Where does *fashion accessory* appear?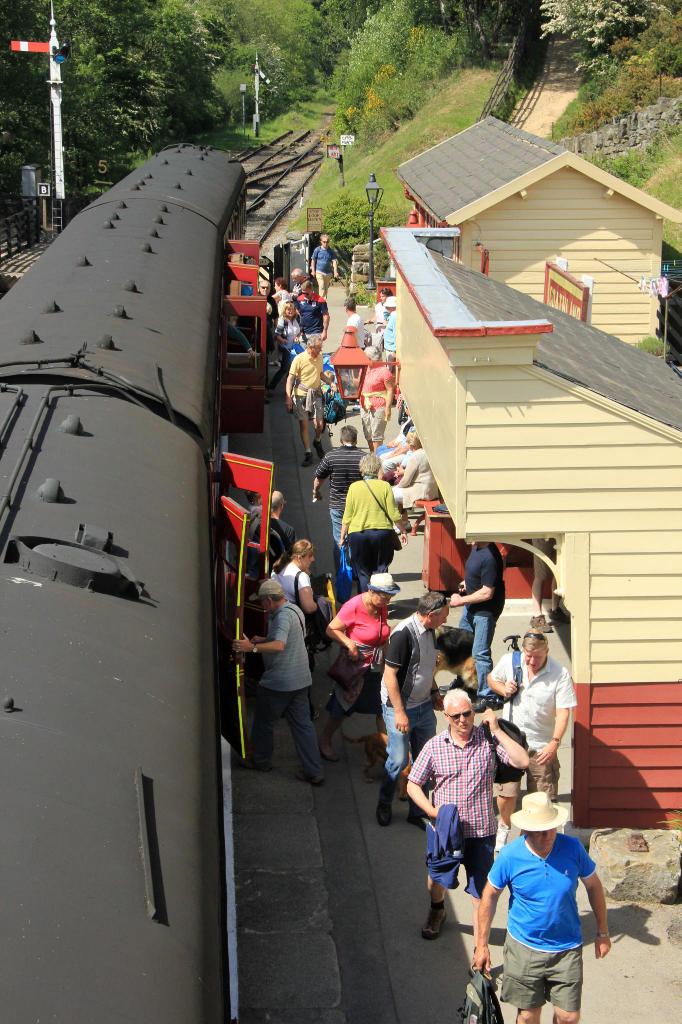
Appears at {"x1": 327, "y1": 607, "x2": 385, "y2": 691}.
